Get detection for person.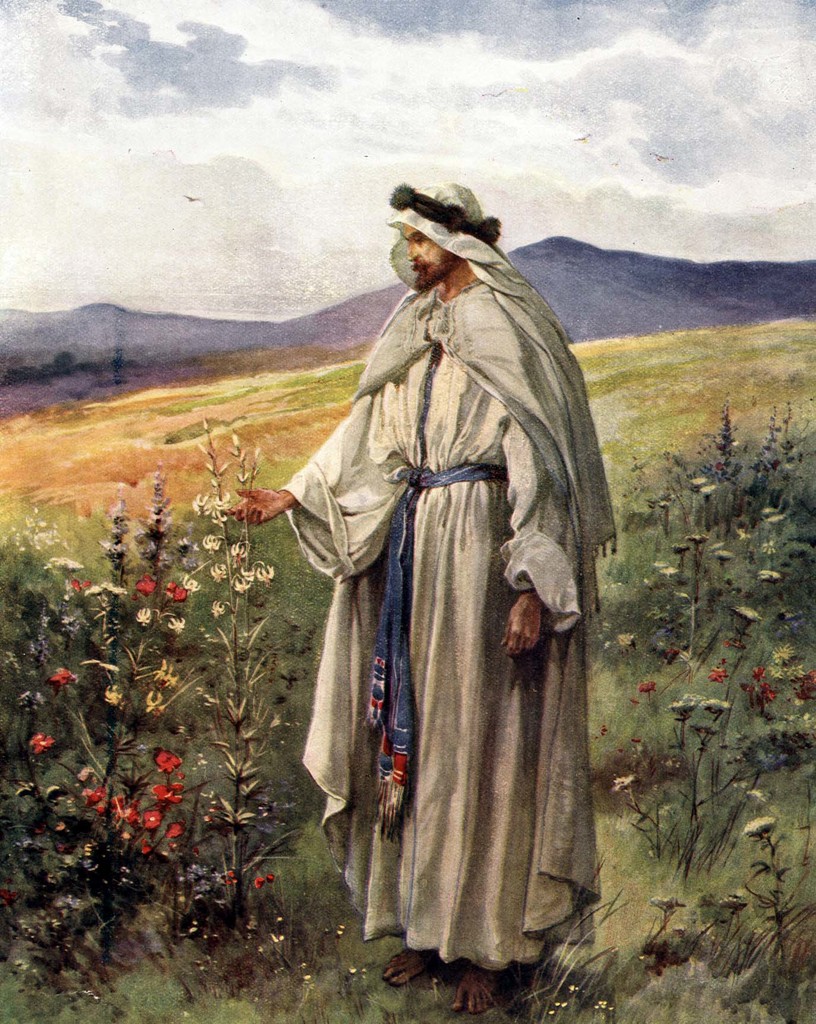
Detection: [left=275, top=154, right=597, bottom=972].
